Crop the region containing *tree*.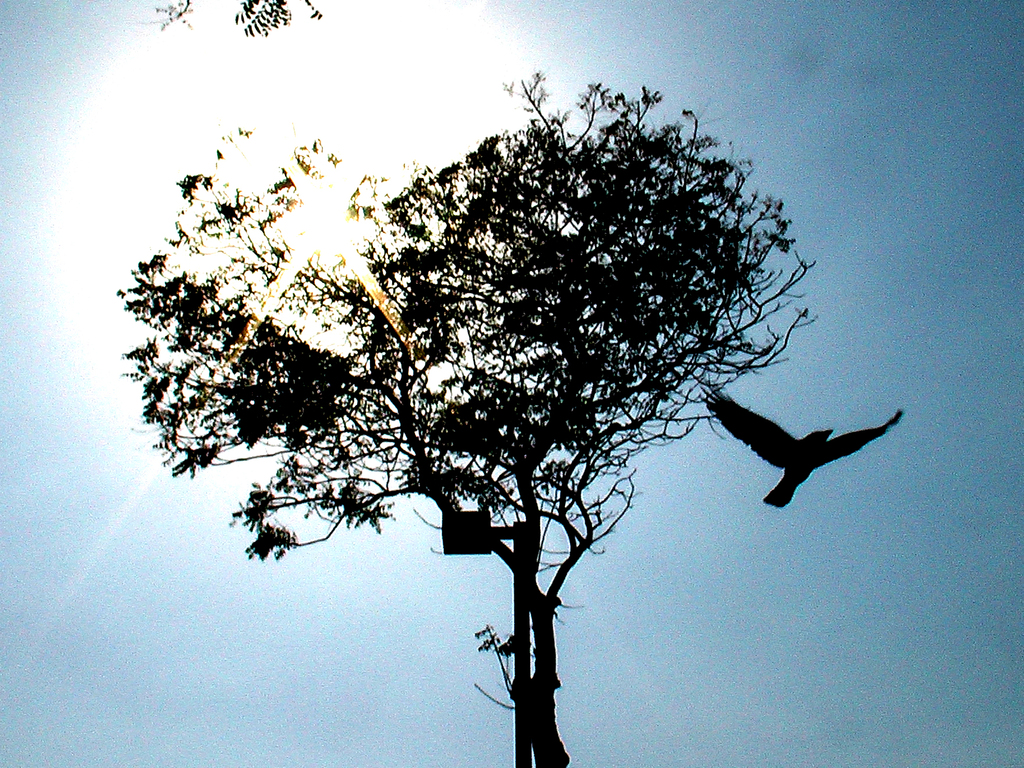
Crop region: 147:0:324:40.
